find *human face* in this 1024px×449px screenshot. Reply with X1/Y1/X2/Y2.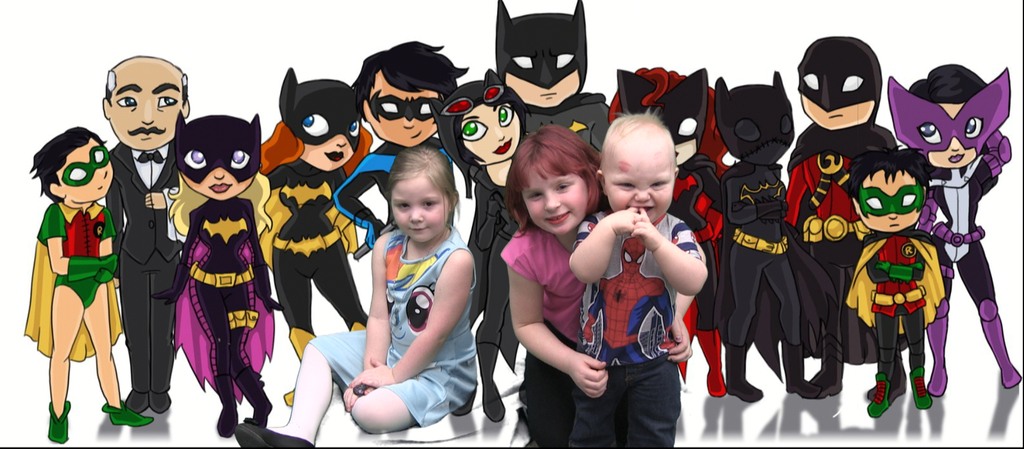
299/136/353/170.
